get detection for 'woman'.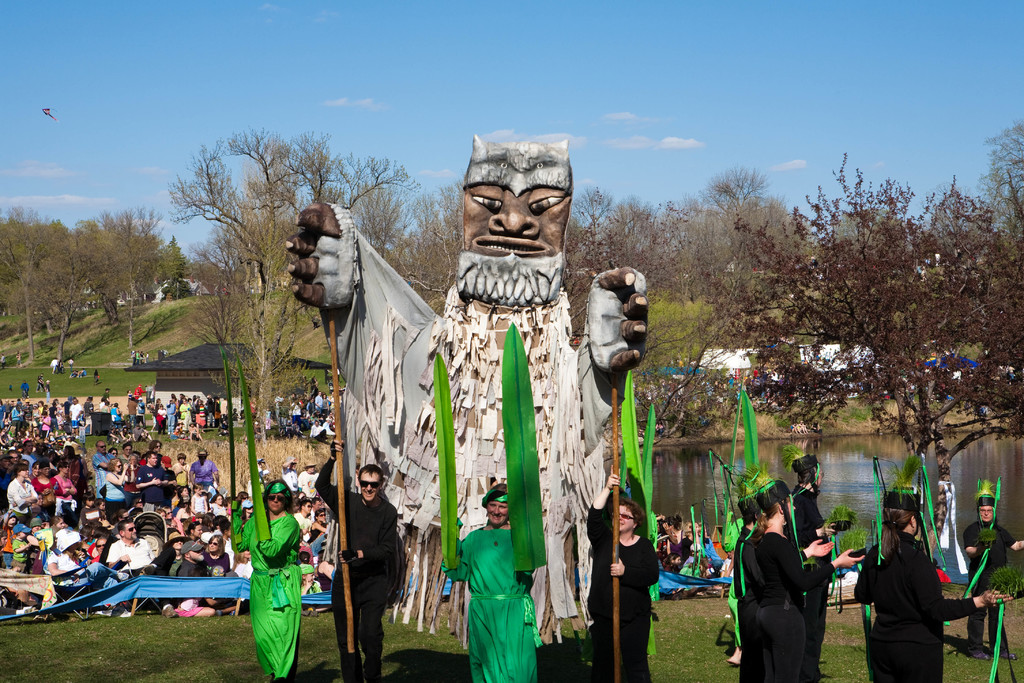
Detection: BBox(677, 517, 707, 559).
